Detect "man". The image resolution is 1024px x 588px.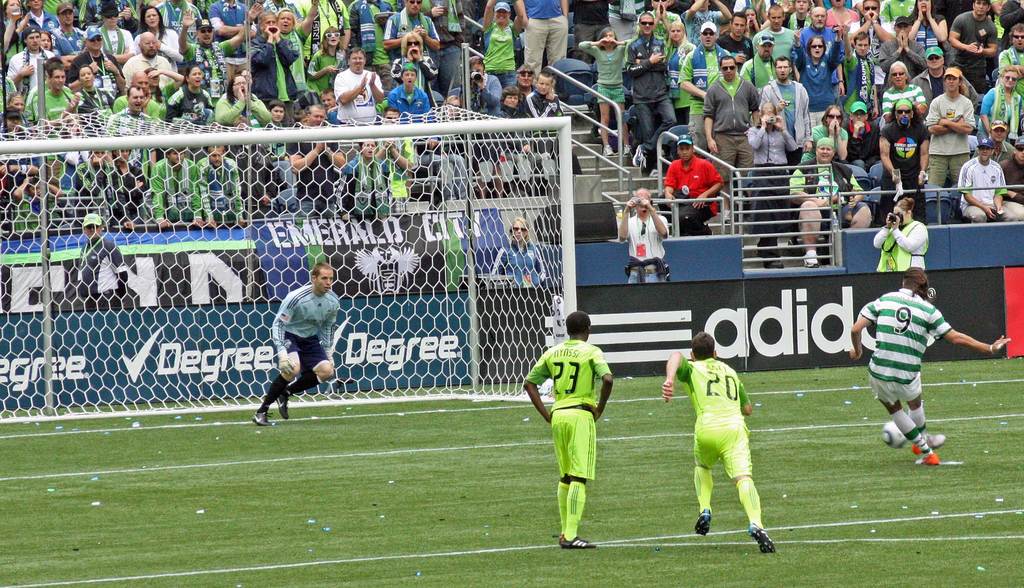
l=714, t=12, r=756, b=70.
